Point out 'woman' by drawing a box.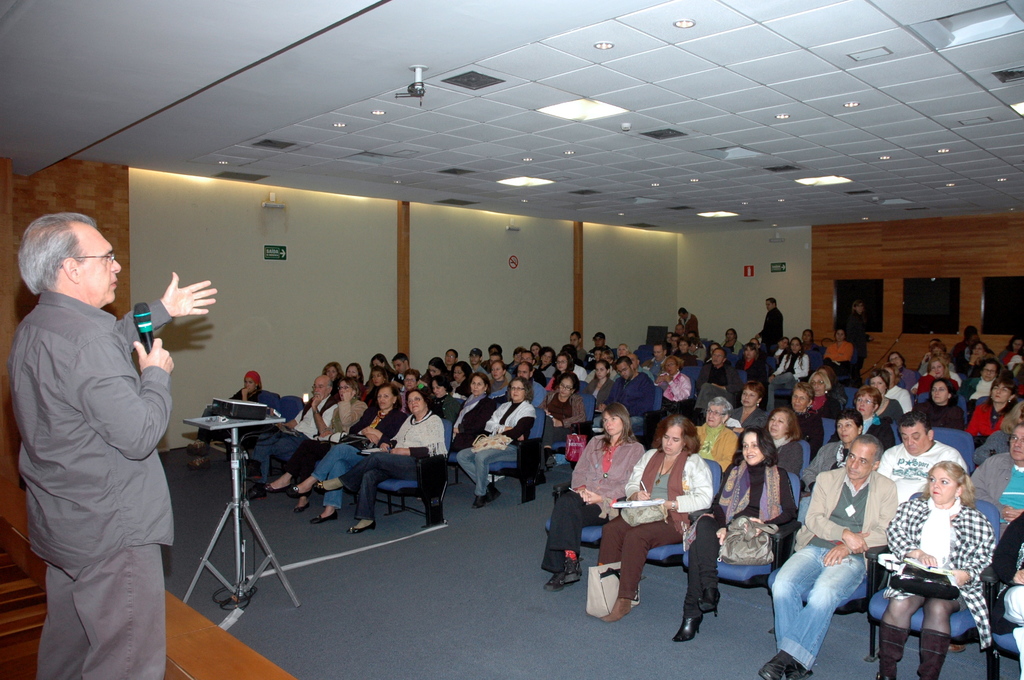
locate(449, 371, 535, 508).
